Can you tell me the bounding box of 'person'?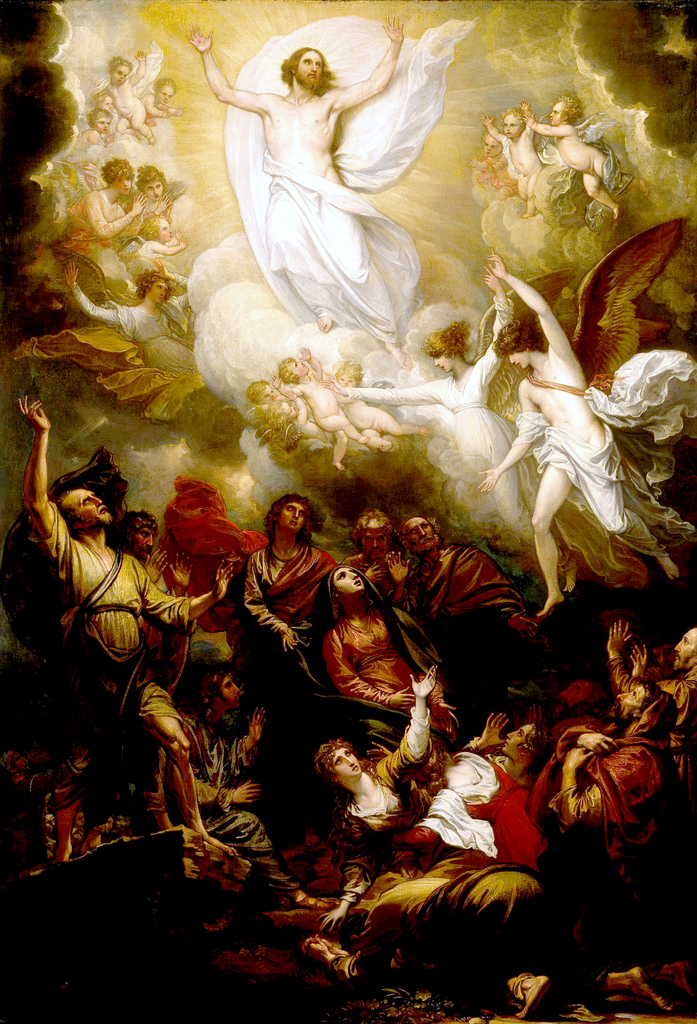
box(191, 13, 412, 367).
